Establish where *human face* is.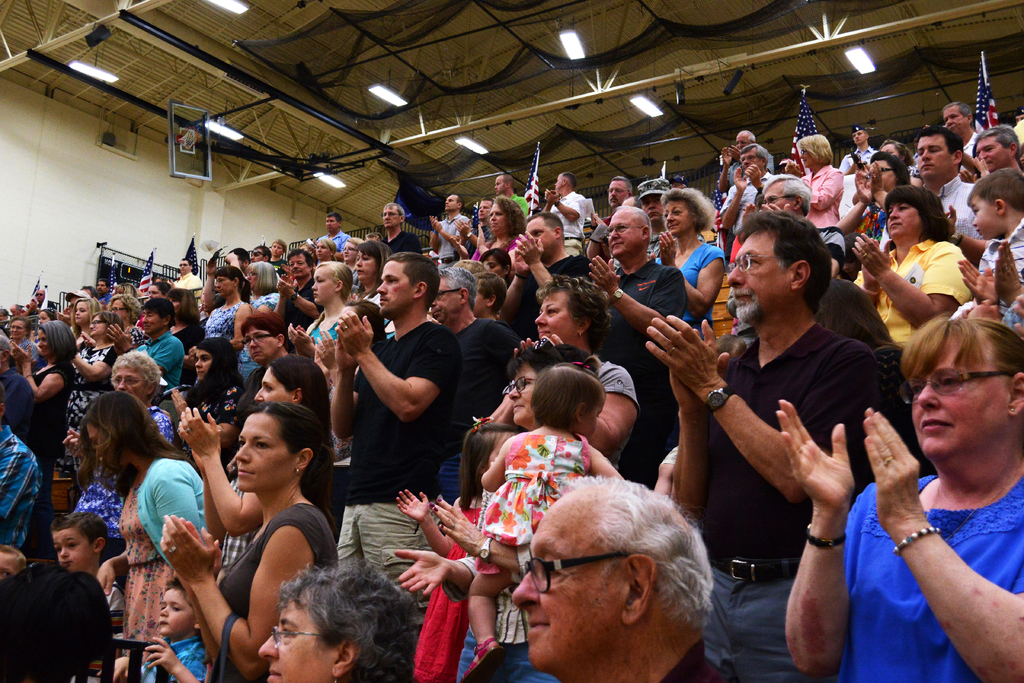
Established at pyautogui.locateOnScreen(509, 374, 536, 420).
